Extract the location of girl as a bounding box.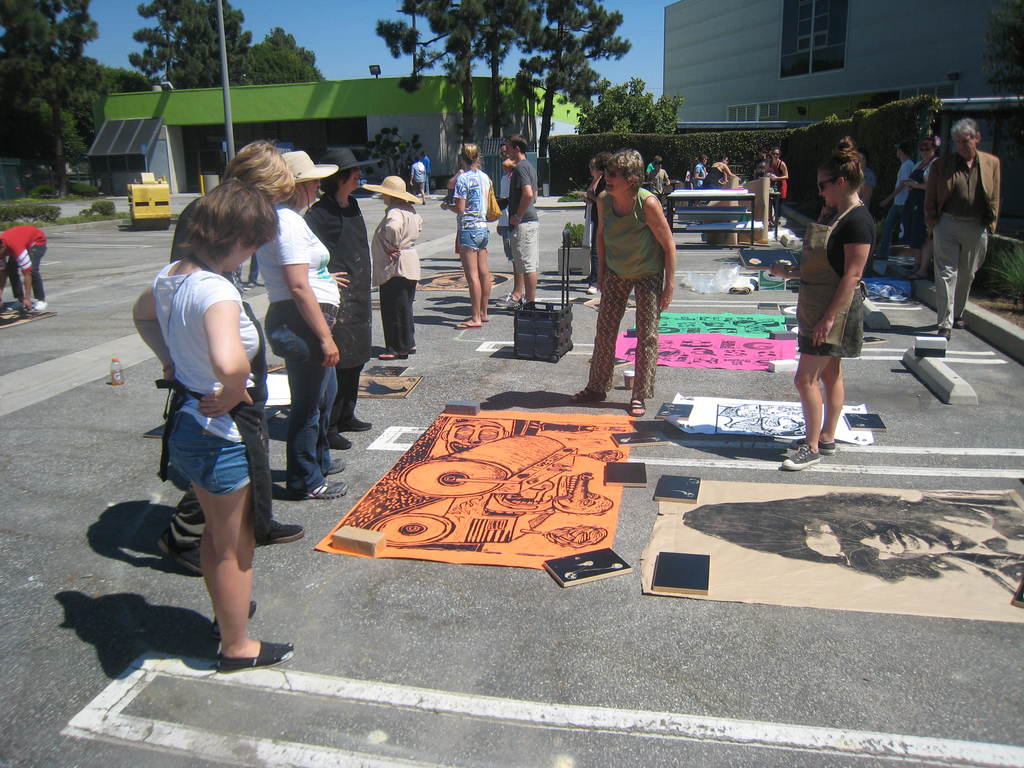
bbox(442, 140, 493, 329).
